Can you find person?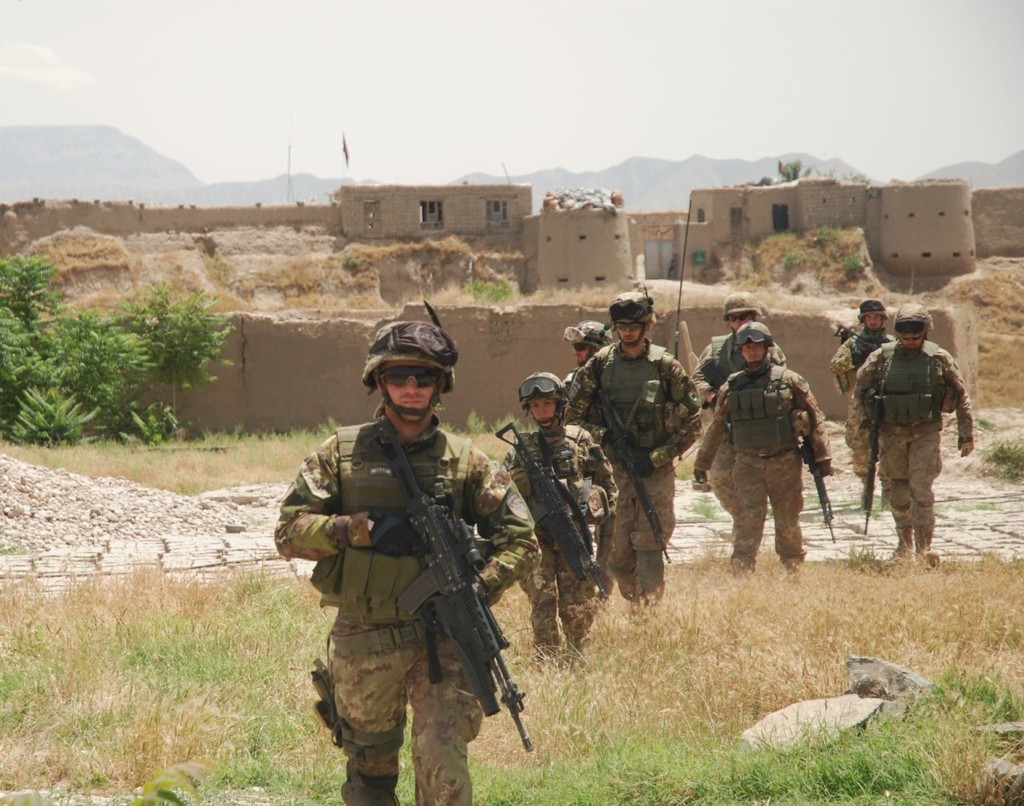
Yes, bounding box: [x1=688, y1=322, x2=835, y2=582].
